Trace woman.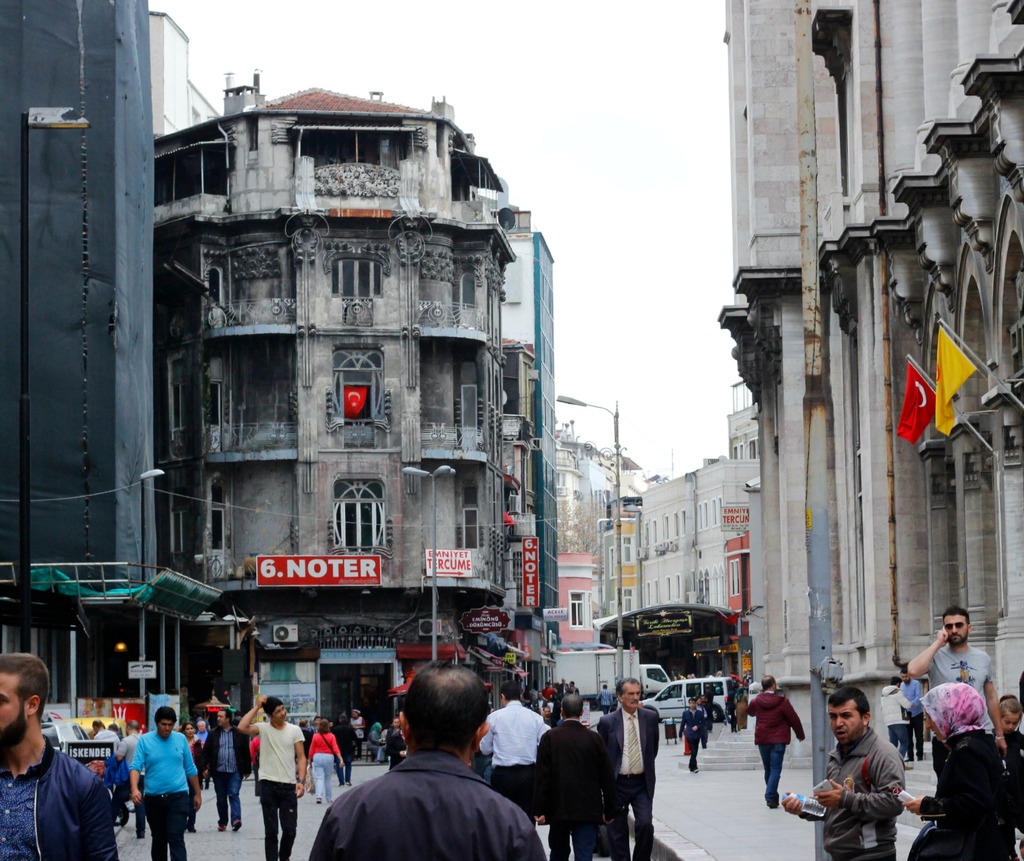
Traced to detection(309, 721, 350, 809).
